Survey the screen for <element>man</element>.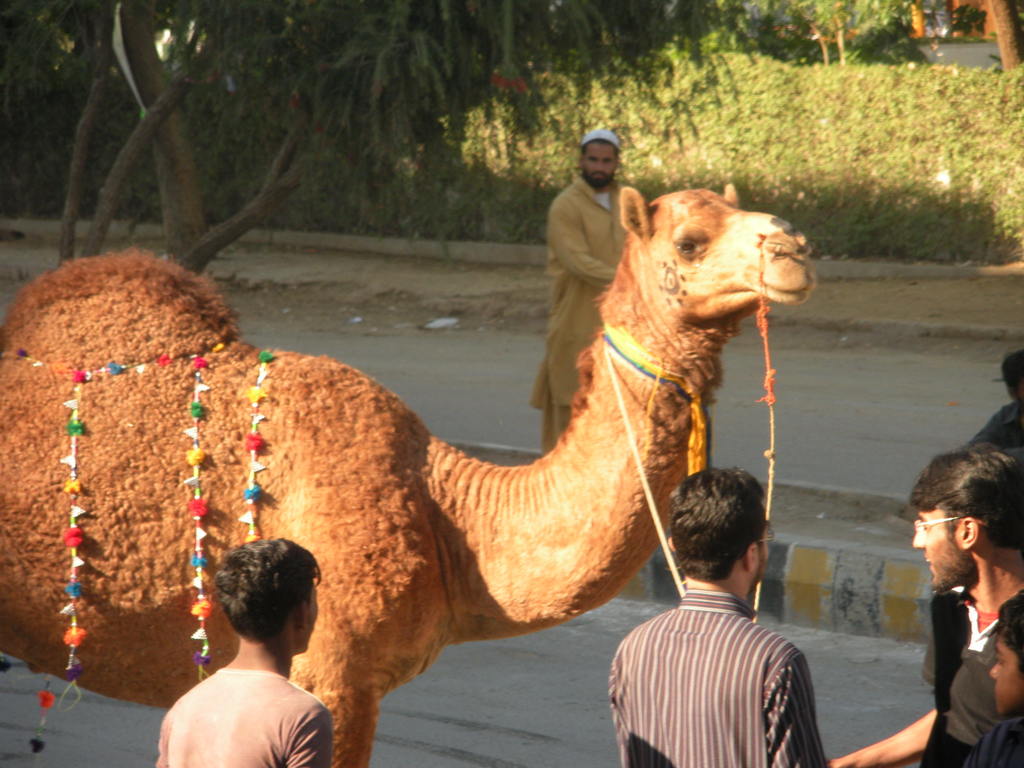
Survey found: box(607, 465, 825, 767).
